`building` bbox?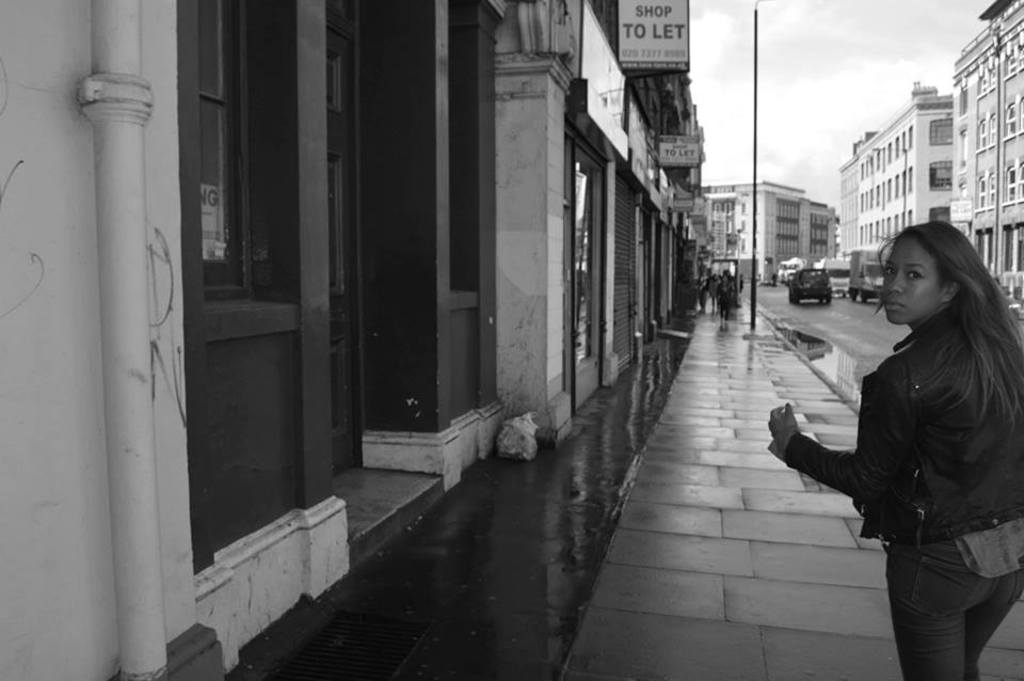
(x1=699, y1=174, x2=832, y2=278)
